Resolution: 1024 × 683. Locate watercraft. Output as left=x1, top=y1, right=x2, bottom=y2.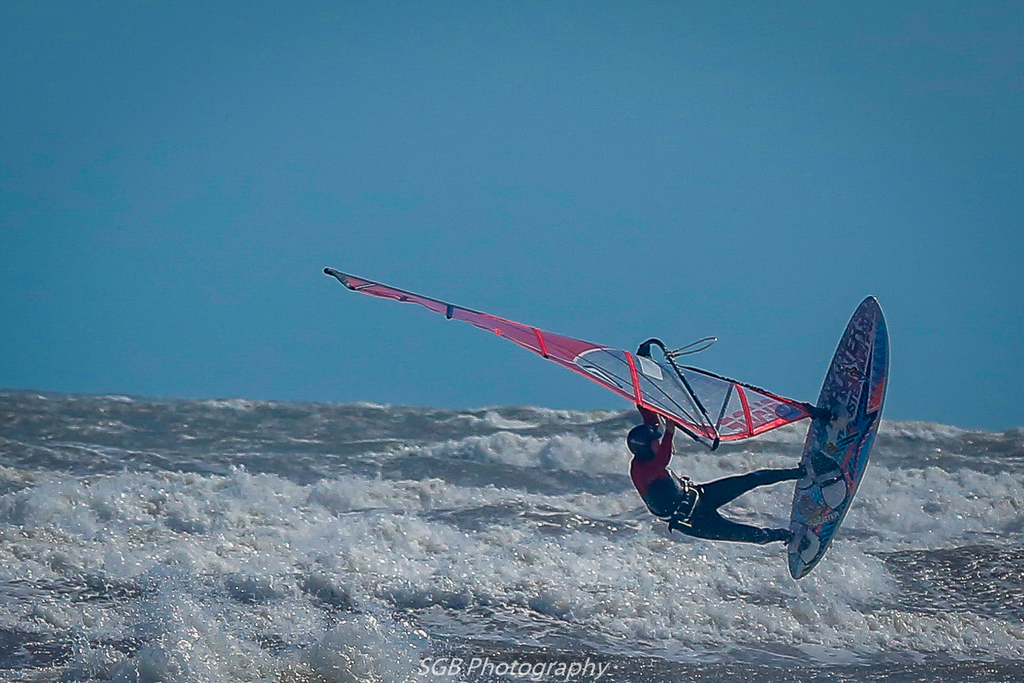
left=349, top=243, right=894, bottom=551.
